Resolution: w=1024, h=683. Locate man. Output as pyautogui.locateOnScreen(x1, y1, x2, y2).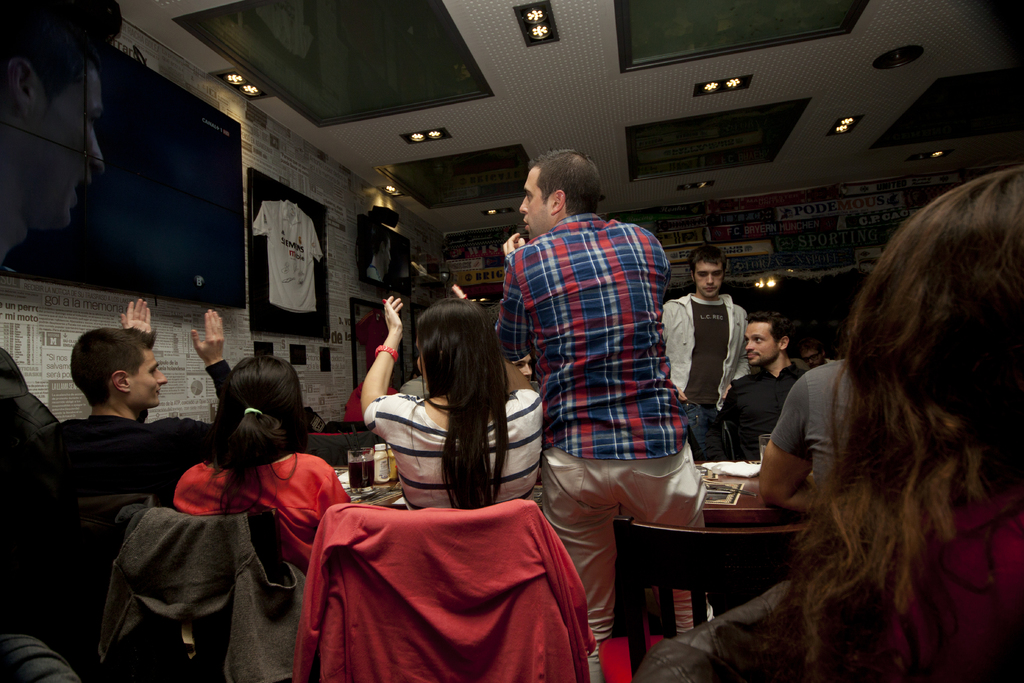
pyautogui.locateOnScreen(492, 148, 719, 682).
